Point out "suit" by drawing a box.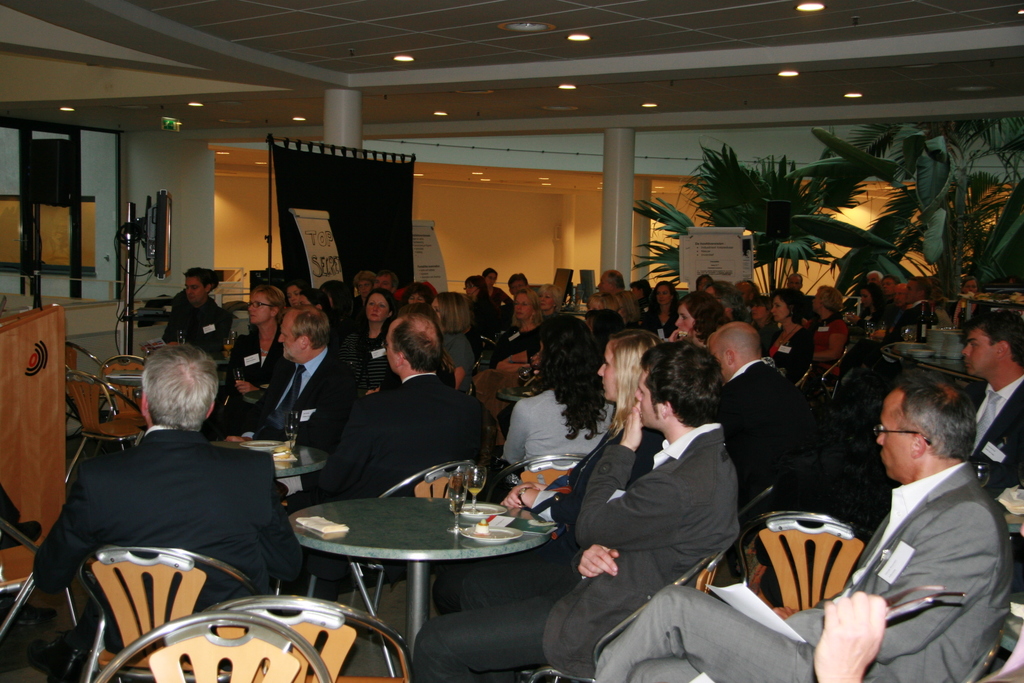
region(769, 324, 799, 367).
